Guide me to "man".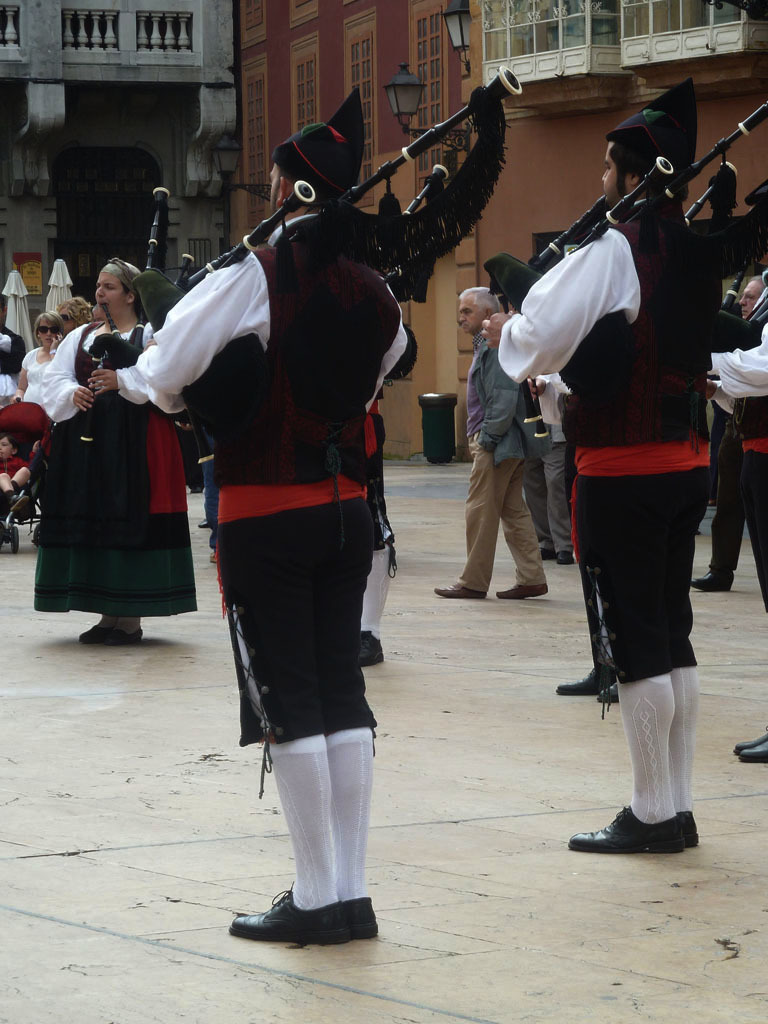
Guidance: crop(132, 123, 409, 941).
